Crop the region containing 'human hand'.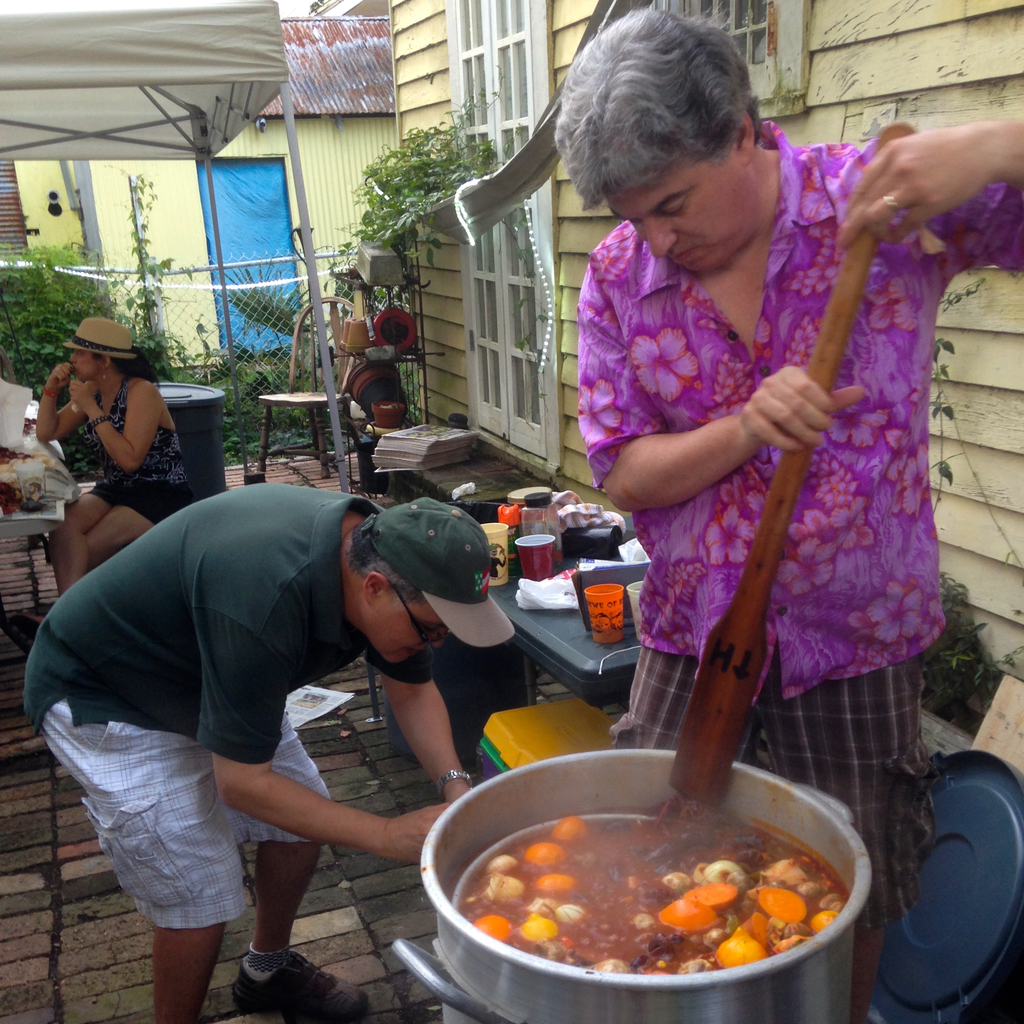
Crop region: pyautogui.locateOnScreen(829, 124, 1006, 252).
